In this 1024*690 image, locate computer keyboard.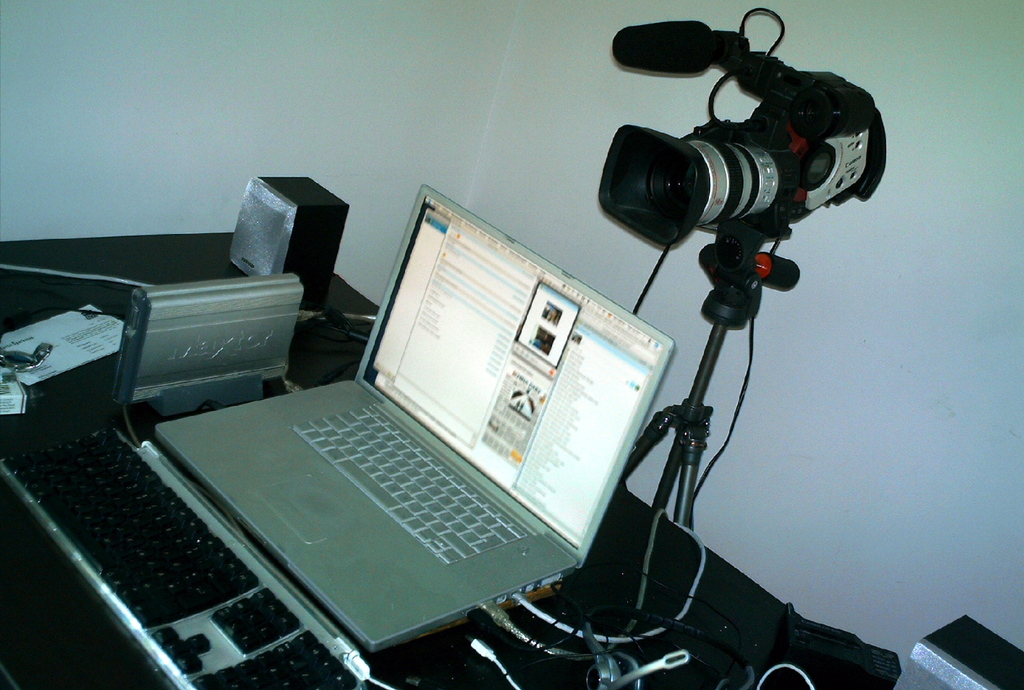
Bounding box: 292:406:530:565.
